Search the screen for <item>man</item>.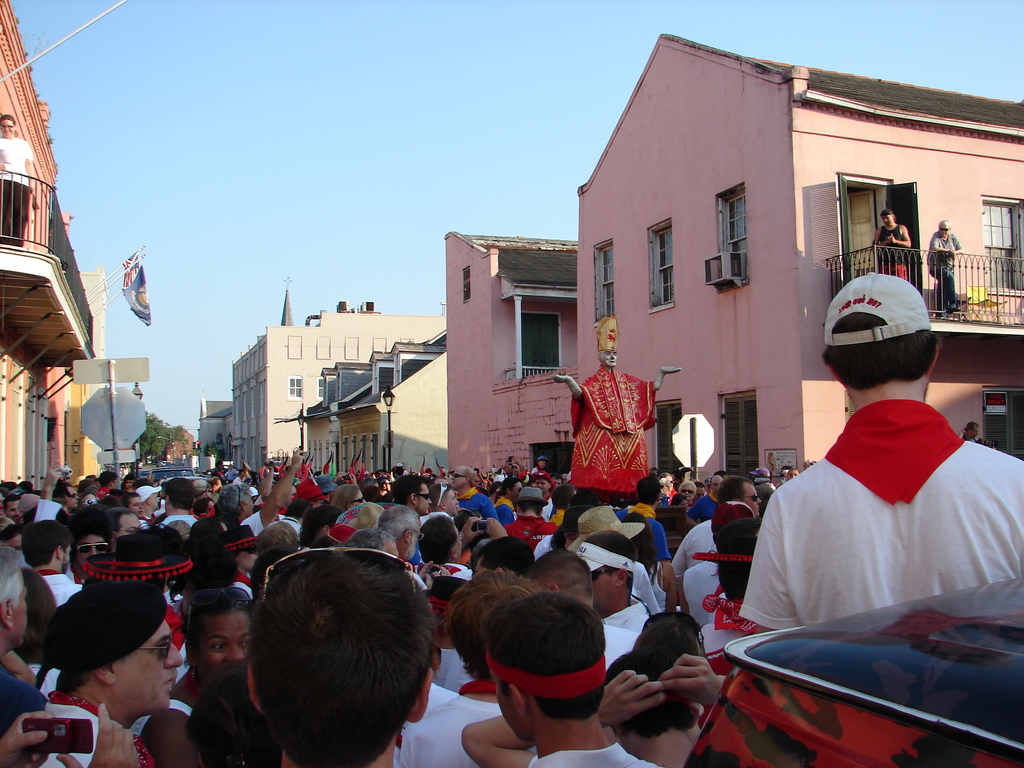
Found at pyautogui.locateOnScreen(605, 477, 671, 584).
